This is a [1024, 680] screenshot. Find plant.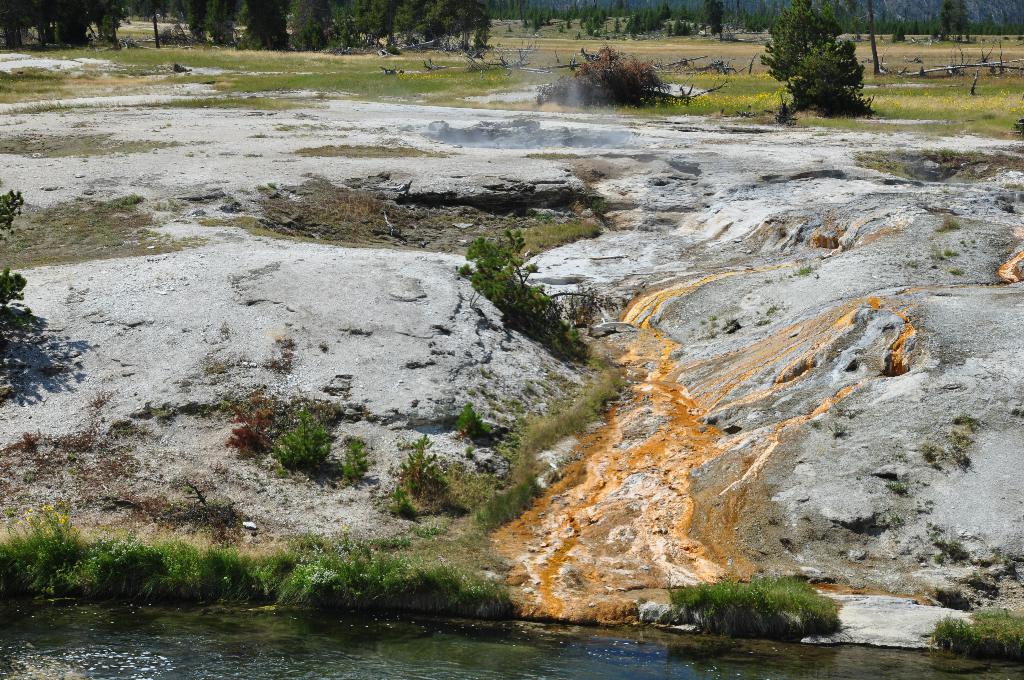
Bounding box: [x1=952, y1=447, x2=964, y2=467].
